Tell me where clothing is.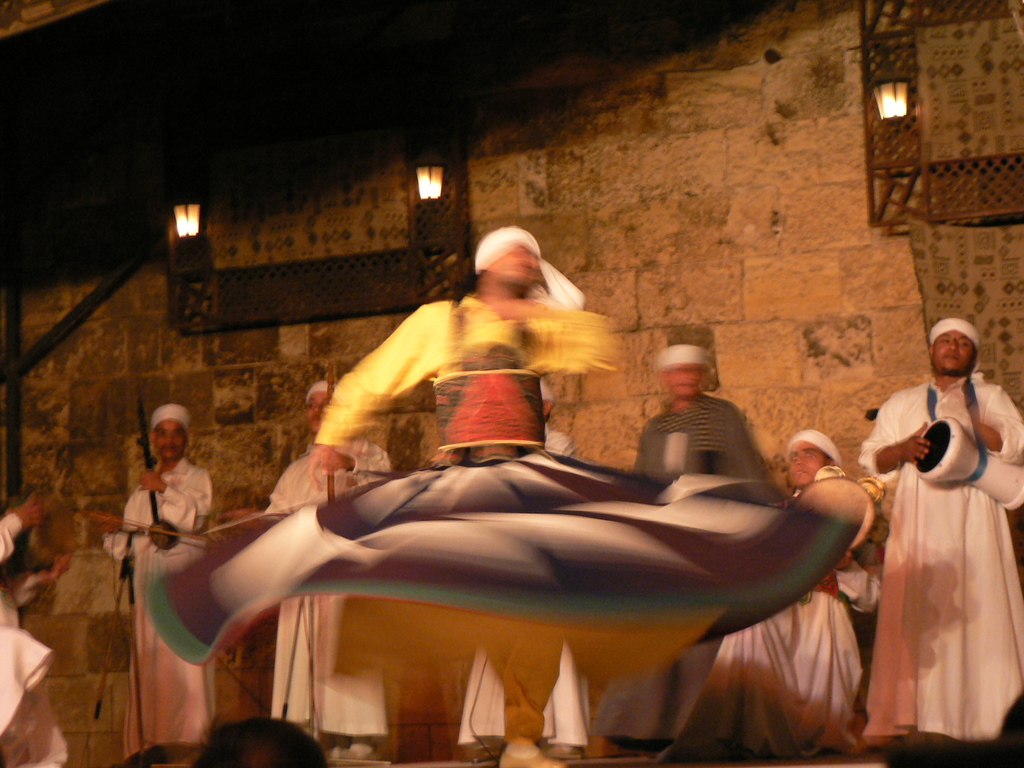
clothing is at 584/394/780/754.
